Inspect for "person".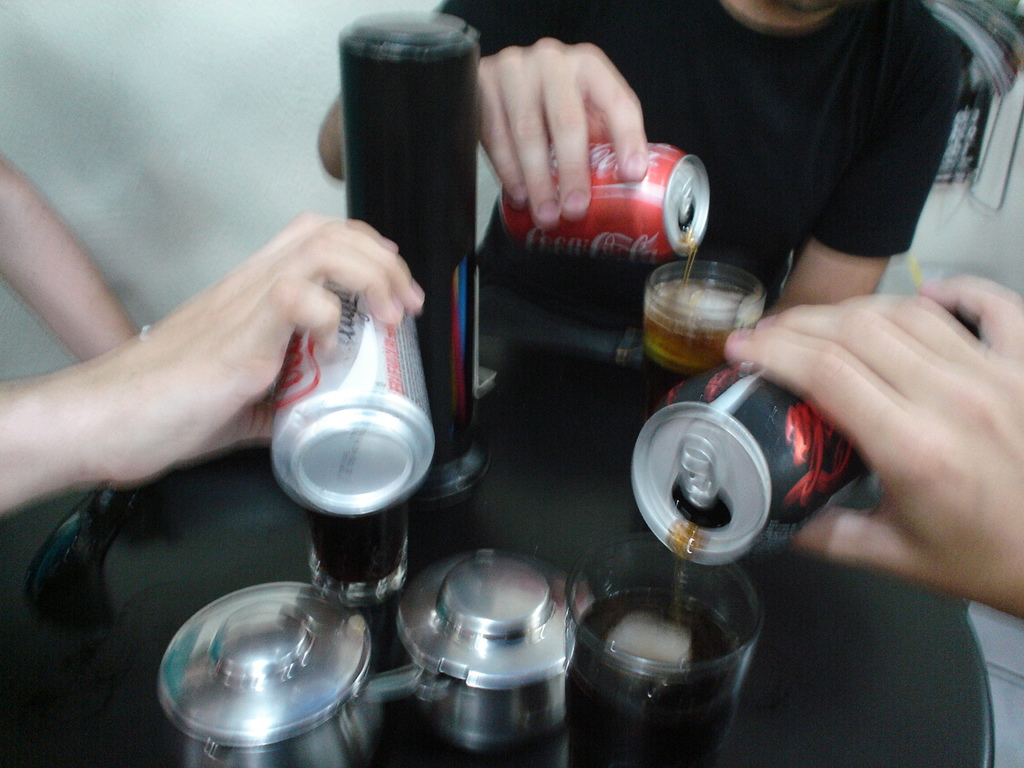
Inspection: select_region(719, 267, 1023, 626).
